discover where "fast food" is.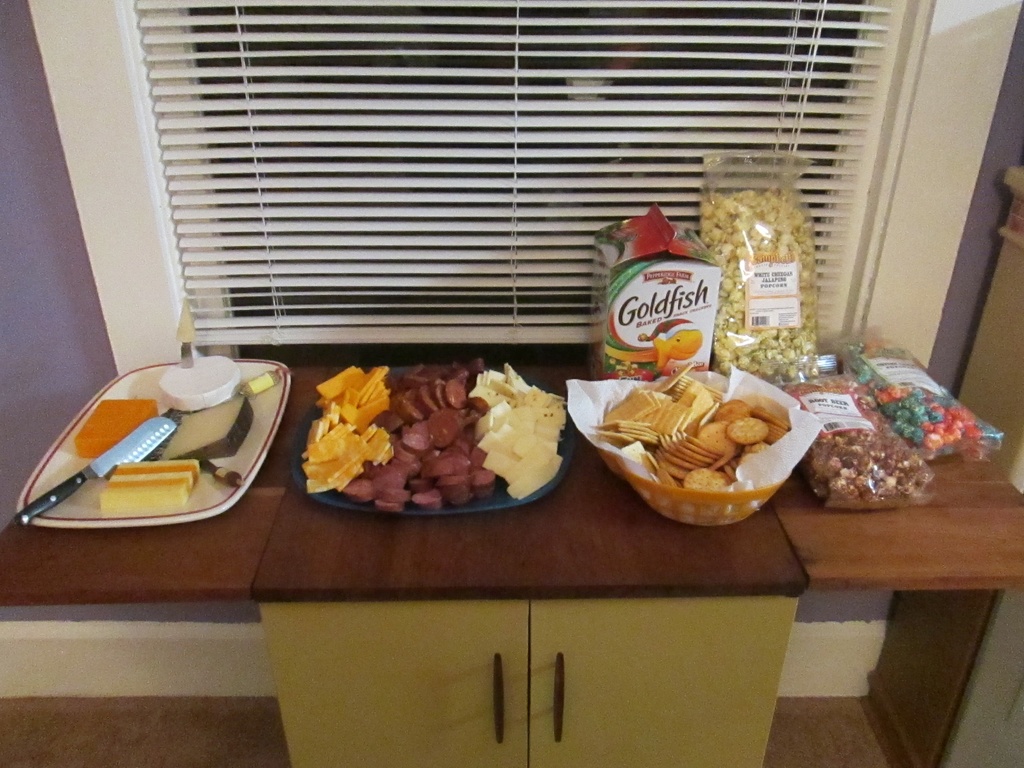
Discovered at region(781, 370, 933, 507).
